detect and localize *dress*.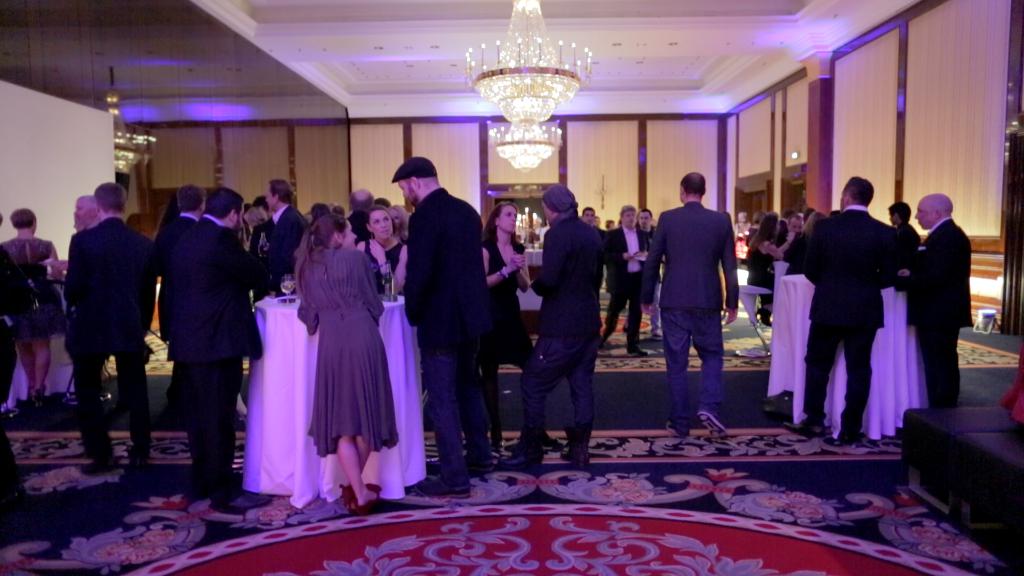
Localized at x1=0 y1=239 x2=68 y2=339.
